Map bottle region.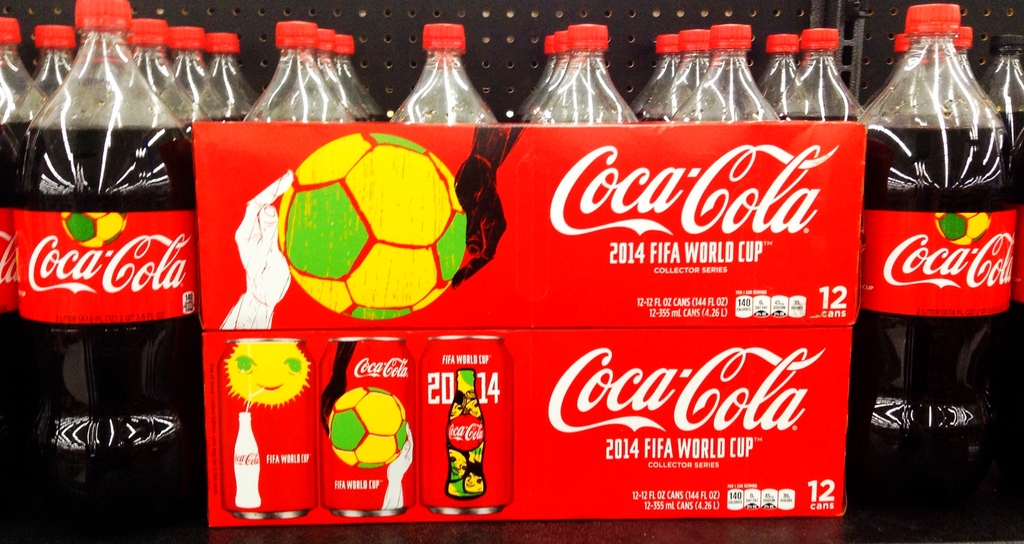
Mapped to x1=767 y1=35 x2=803 y2=132.
